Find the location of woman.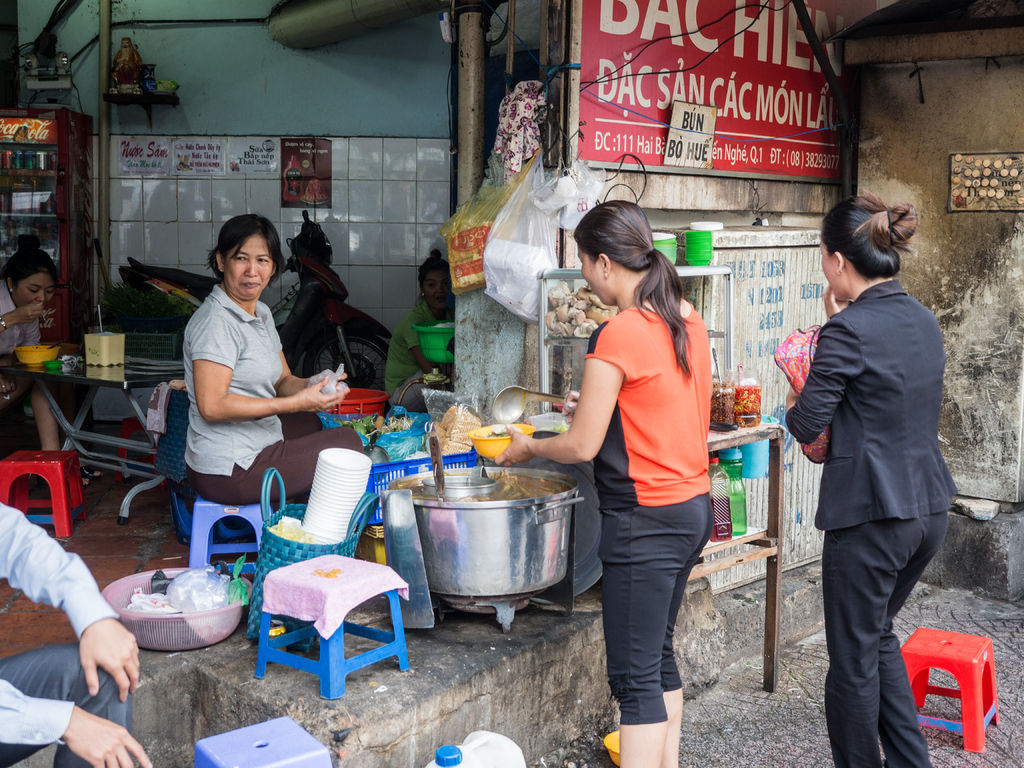
Location: x1=385, y1=247, x2=456, y2=414.
